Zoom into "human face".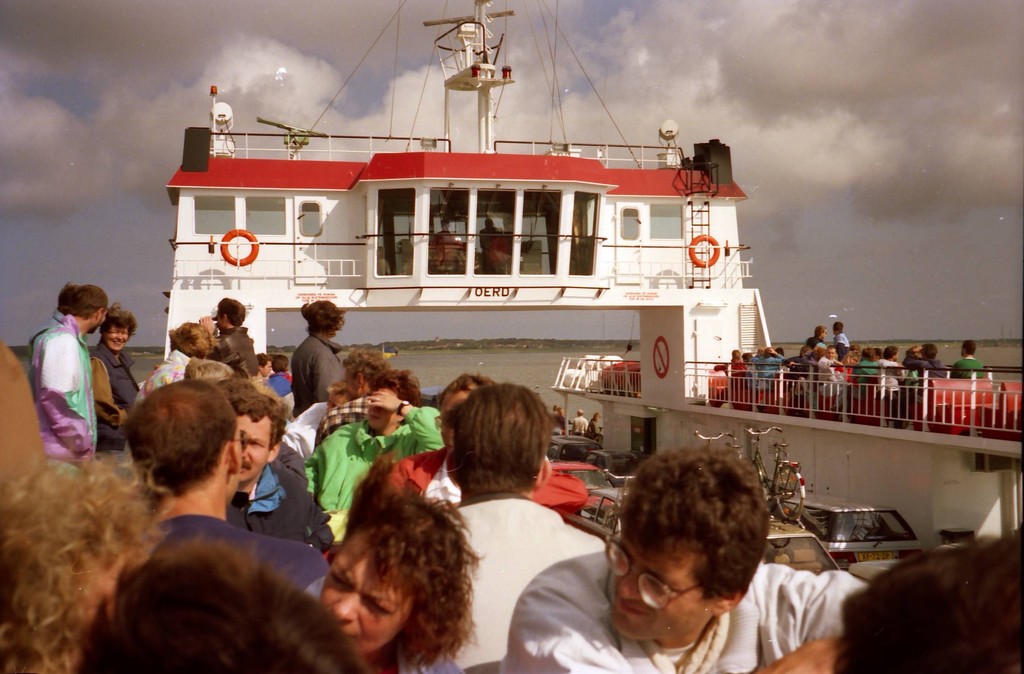
Zoom target: <box>369,386,399,426</box>.
